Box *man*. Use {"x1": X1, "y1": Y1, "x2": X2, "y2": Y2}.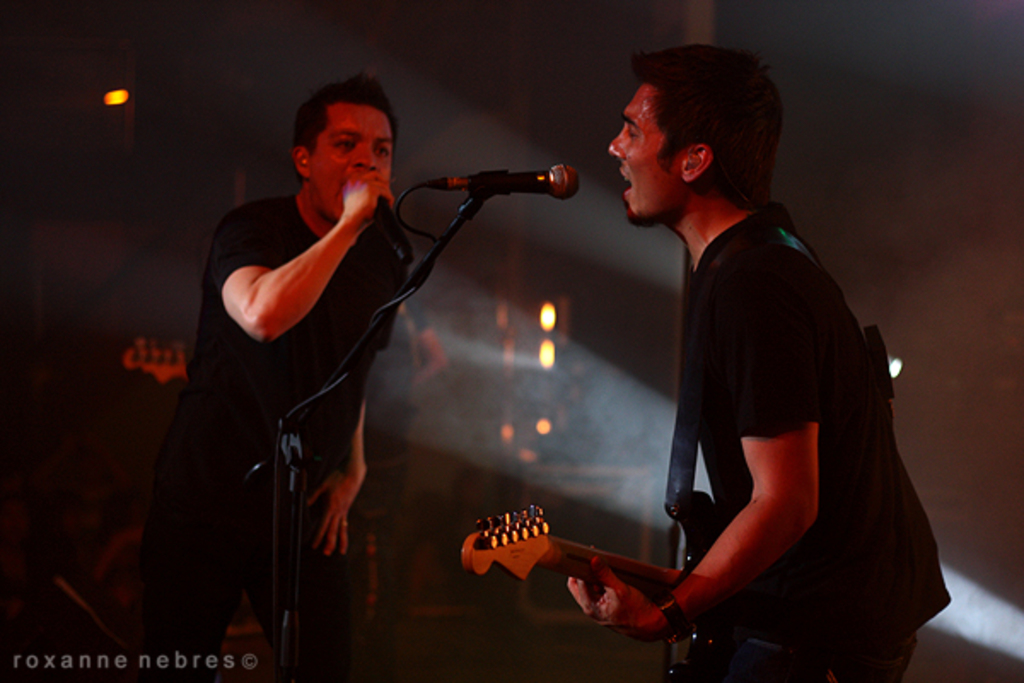
{"x1": 201, "y1": 73, "x2": 425, "y2": 681}.
